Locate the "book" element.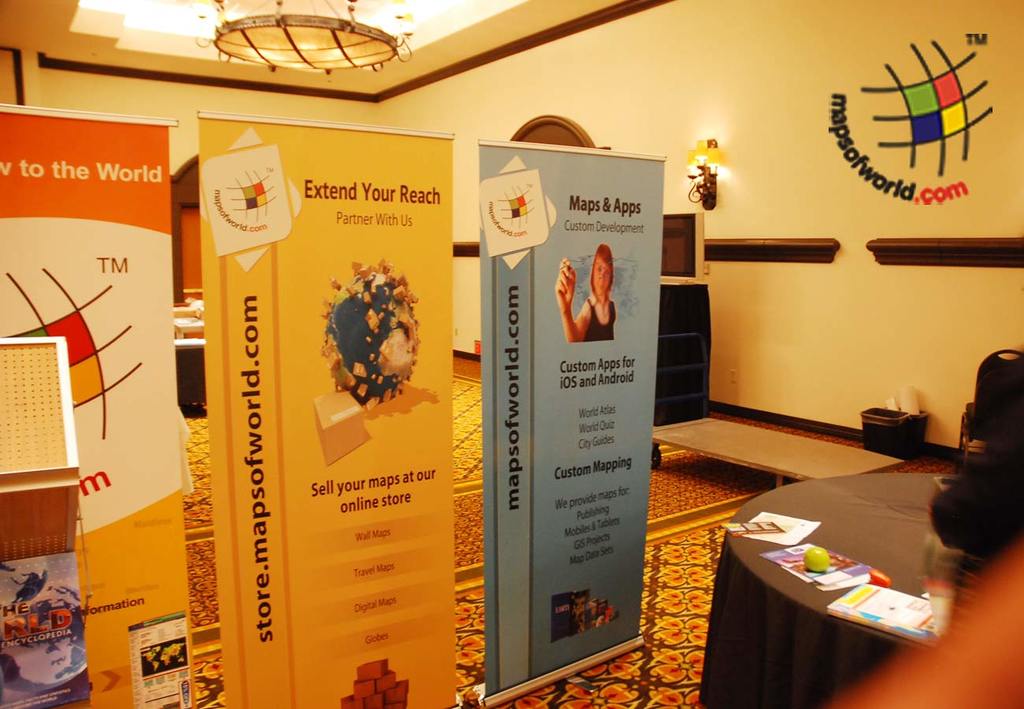
Element bbox: [x1=827, y1=578, x2=941, y2=646].
